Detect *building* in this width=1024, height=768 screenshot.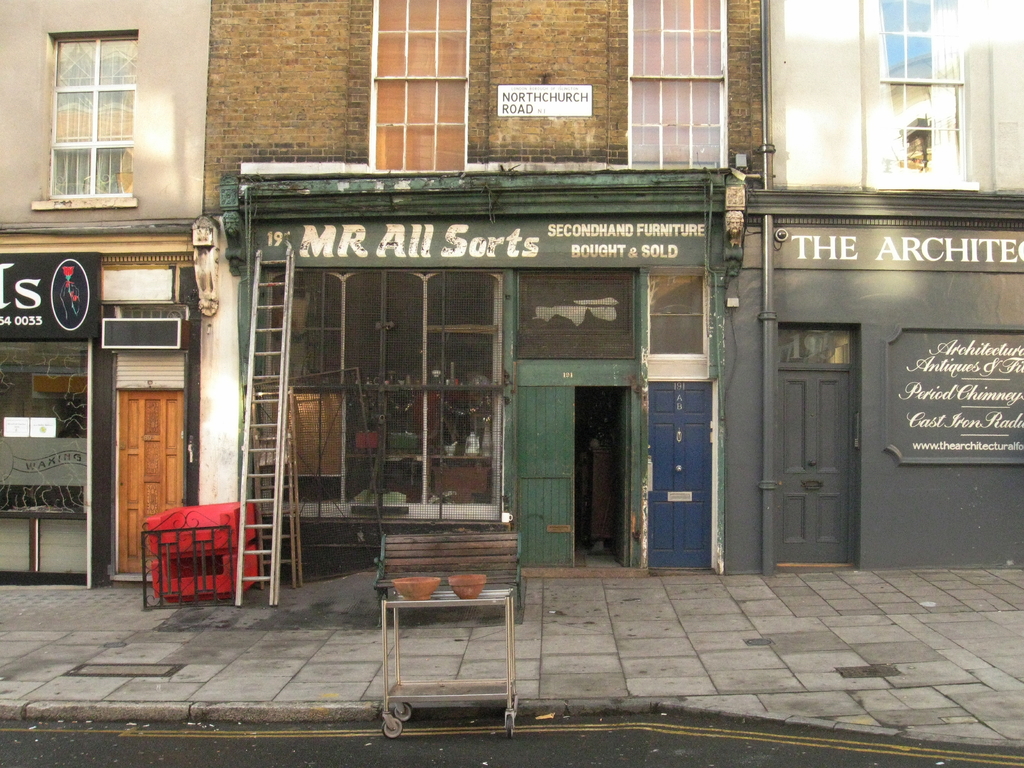
Detection: bbox(204, 0, 768, 572).
